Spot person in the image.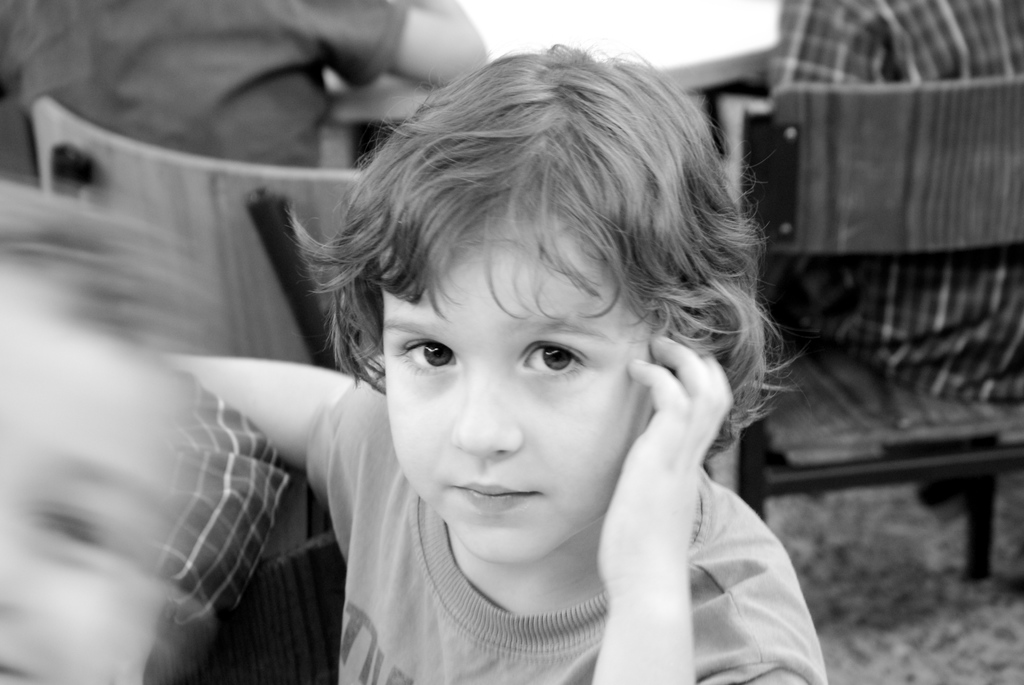
person found at x1=123 y1=35 x2=815 y2=684.
